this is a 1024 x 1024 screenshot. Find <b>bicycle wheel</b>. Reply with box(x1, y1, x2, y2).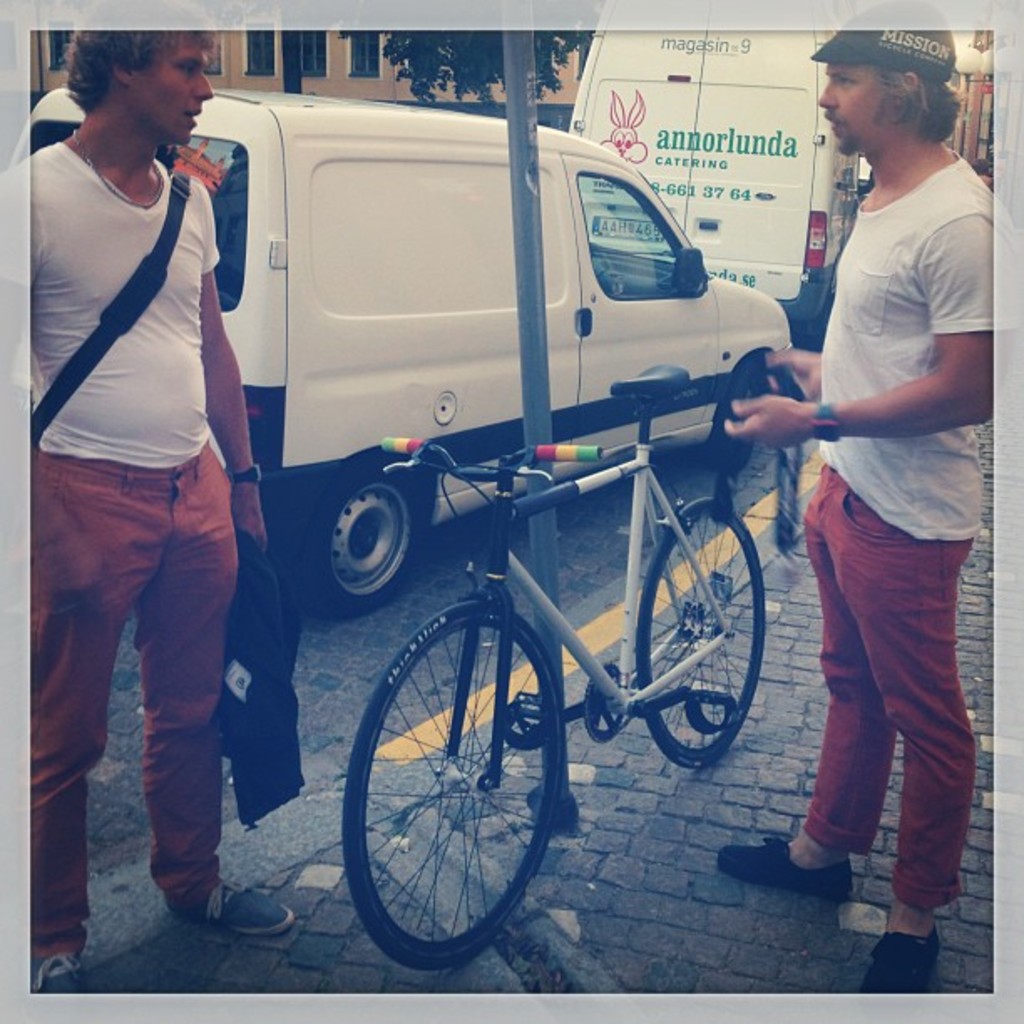
box(634, 494, 765, 766).
